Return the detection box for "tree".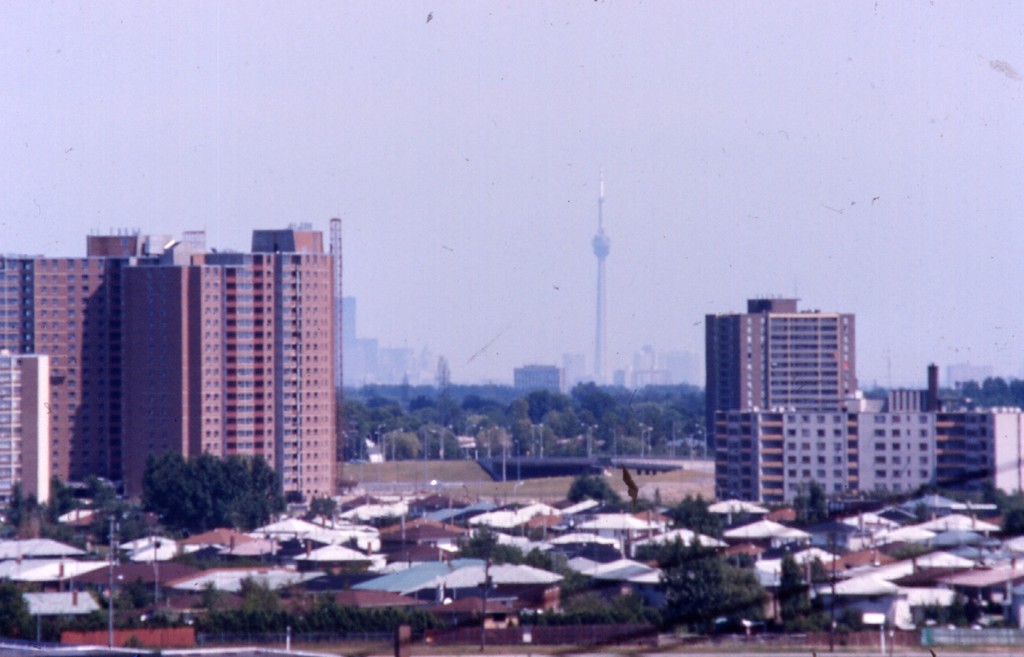
bbox(42, 471, 81, 528).
